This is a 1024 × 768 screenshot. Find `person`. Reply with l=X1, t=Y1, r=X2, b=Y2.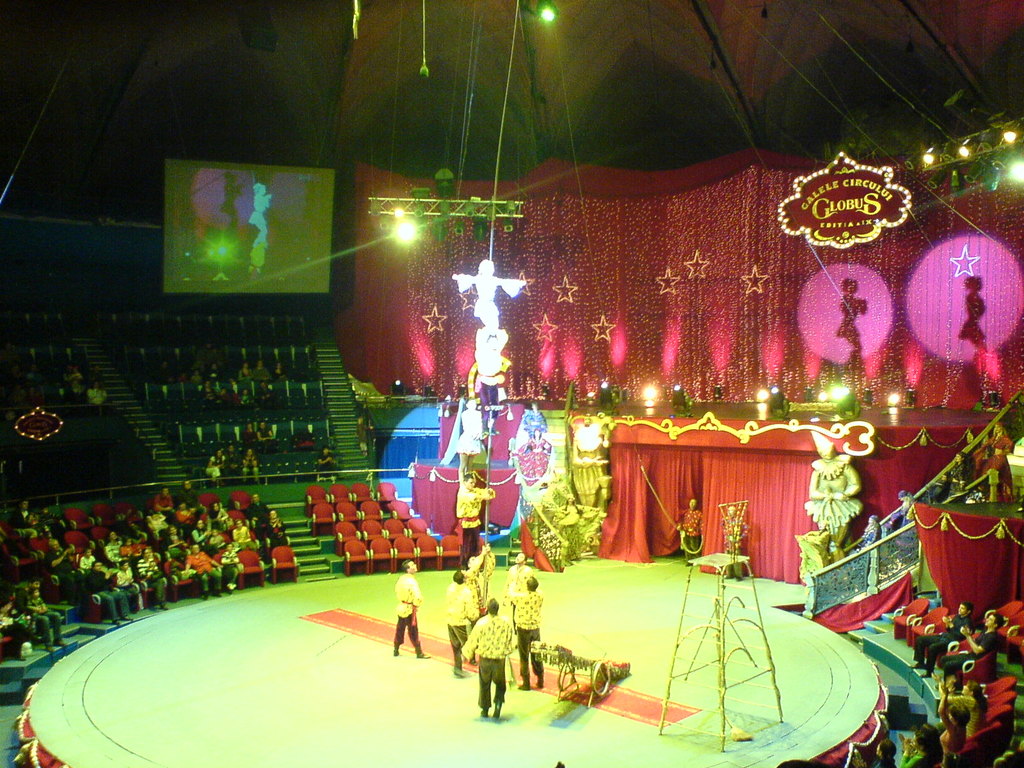
l=250, t=185, r=270, b=246.
